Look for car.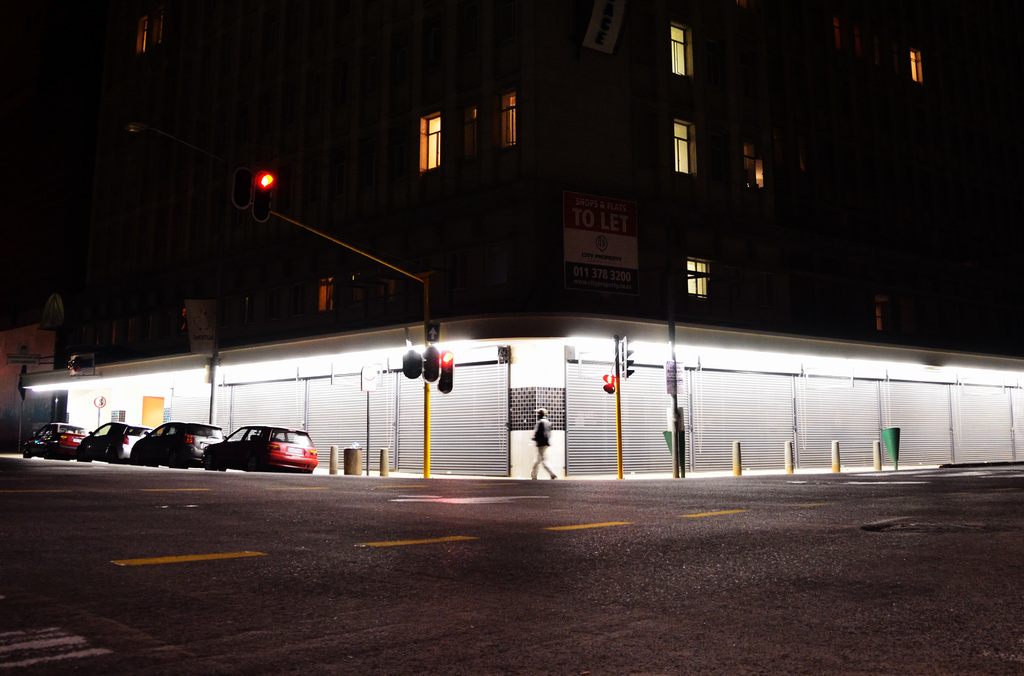
Found: x1=19 y1=423 x2=87 y2=453.
